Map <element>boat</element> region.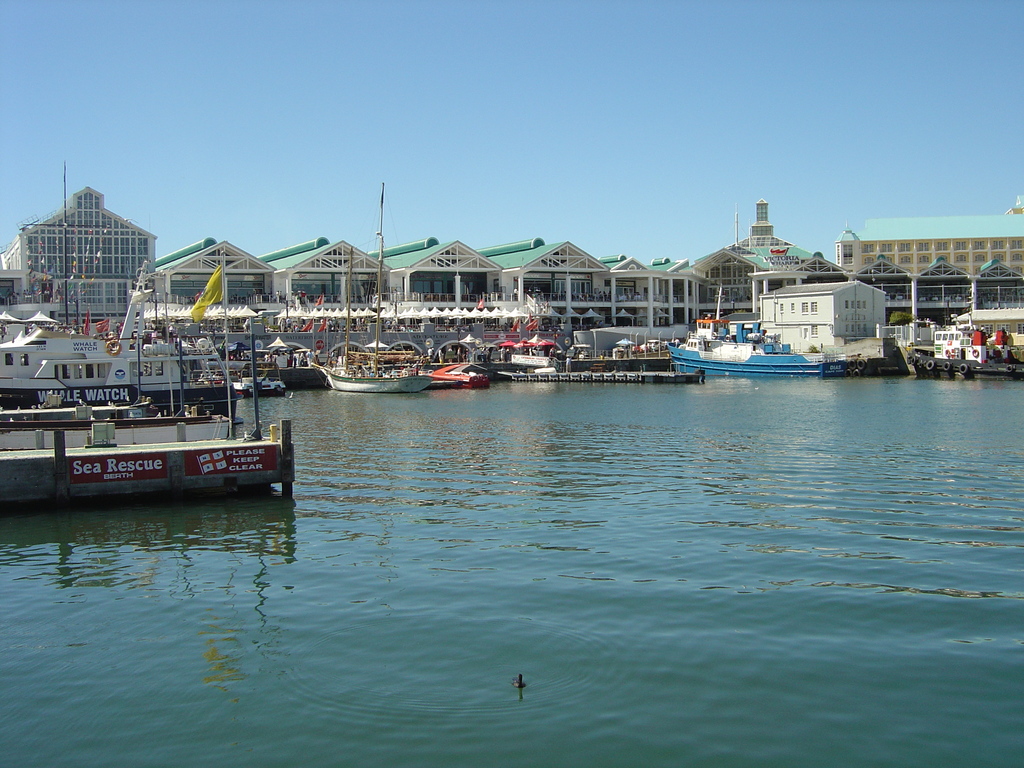
Mapped to {"x1": 913, "y1": 283, "x2": 1023, "y2": 376}.
